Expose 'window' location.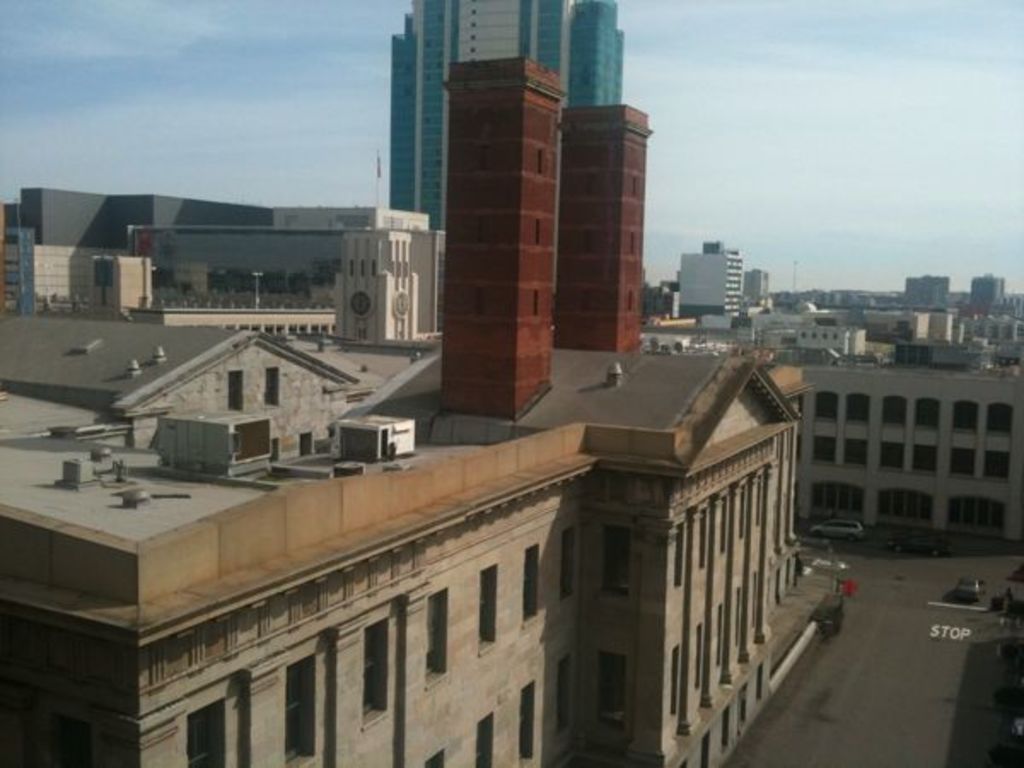
Exposed at [x1=188, y1=700, x2=229, y2=766].
